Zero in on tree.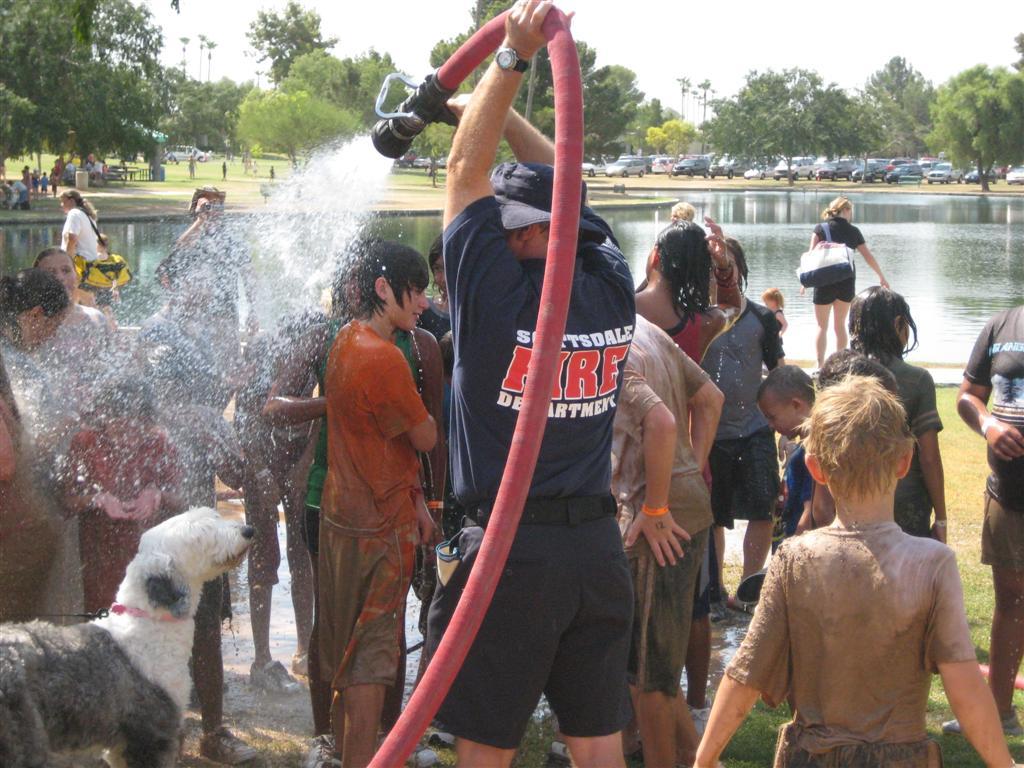
Zeroed in: 1012:29:1023:76.
